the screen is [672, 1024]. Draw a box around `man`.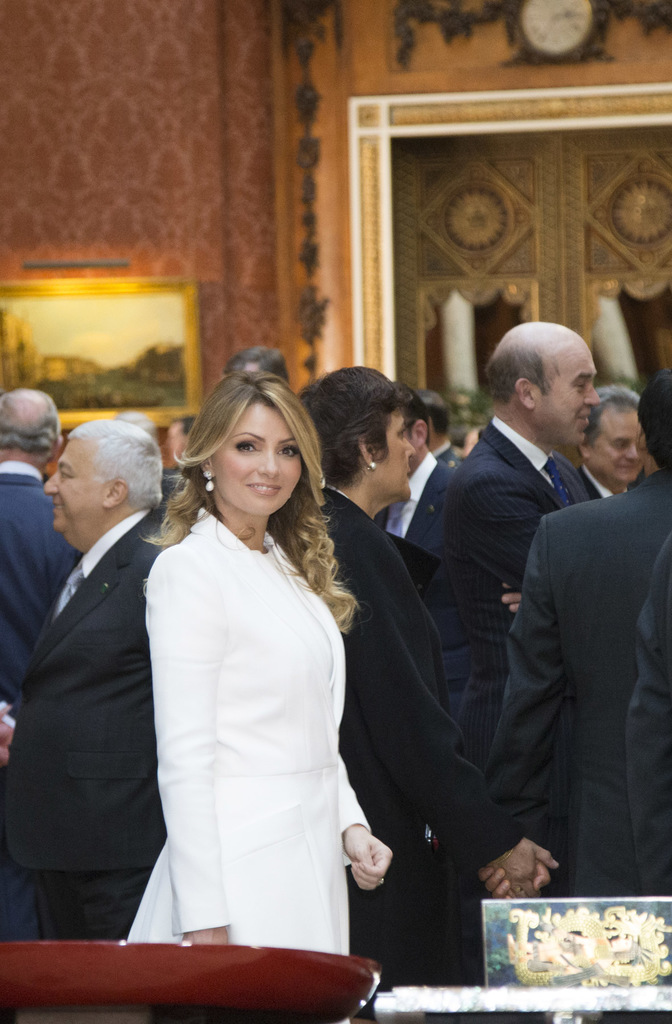
<box>0,392,111,723</box>.
